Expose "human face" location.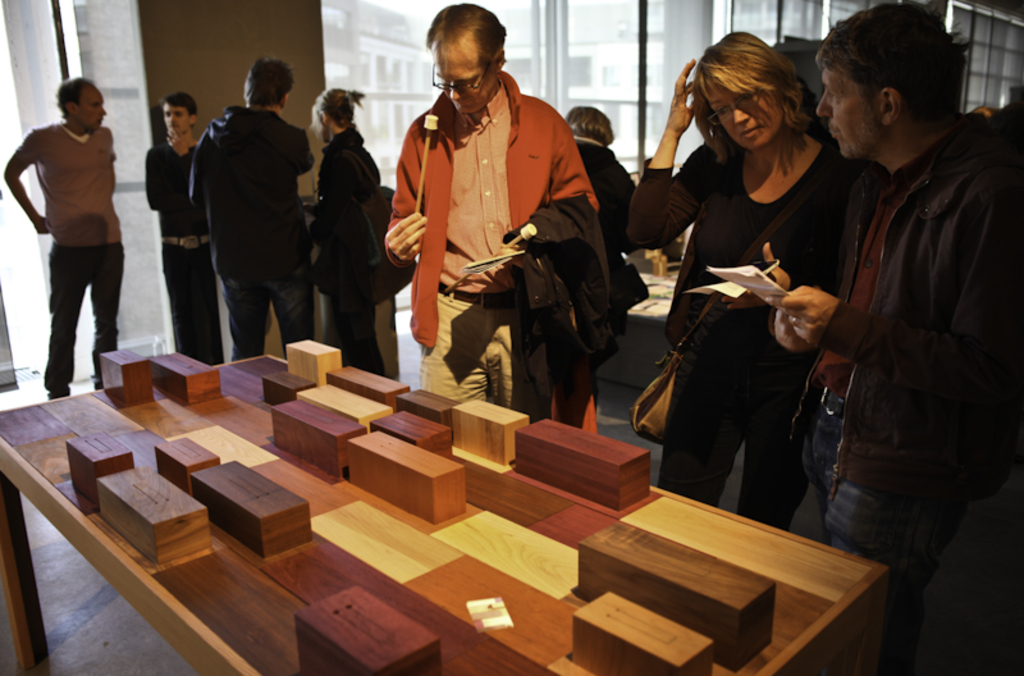
Exposed at <region>709, 81, 780, 151</region>.
